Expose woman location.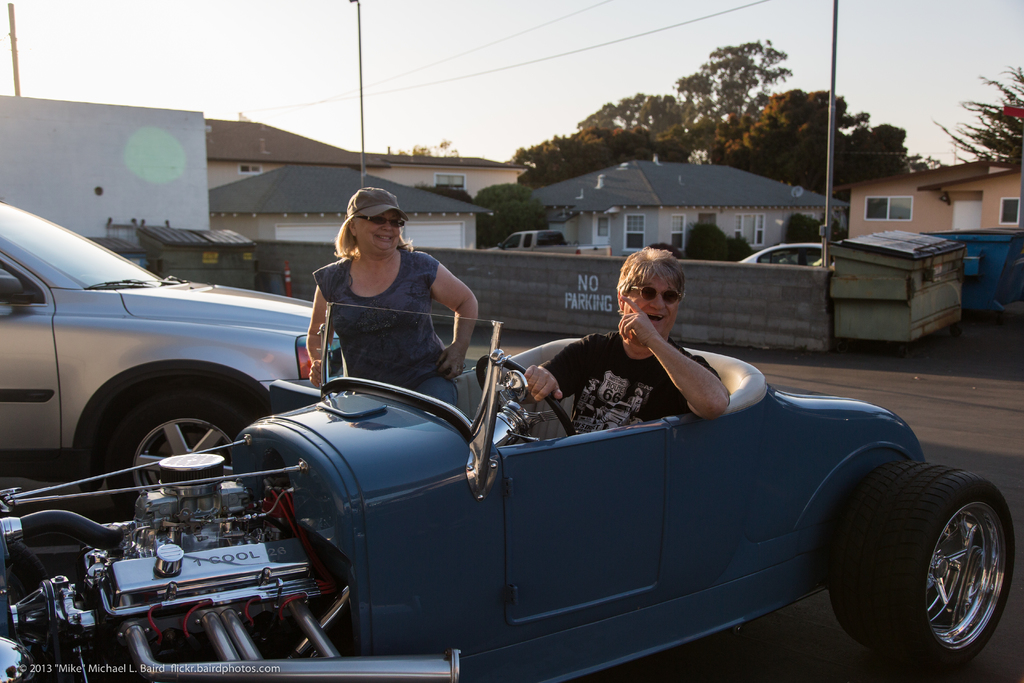
Exposed at crop(525, 248, 730, 434).
